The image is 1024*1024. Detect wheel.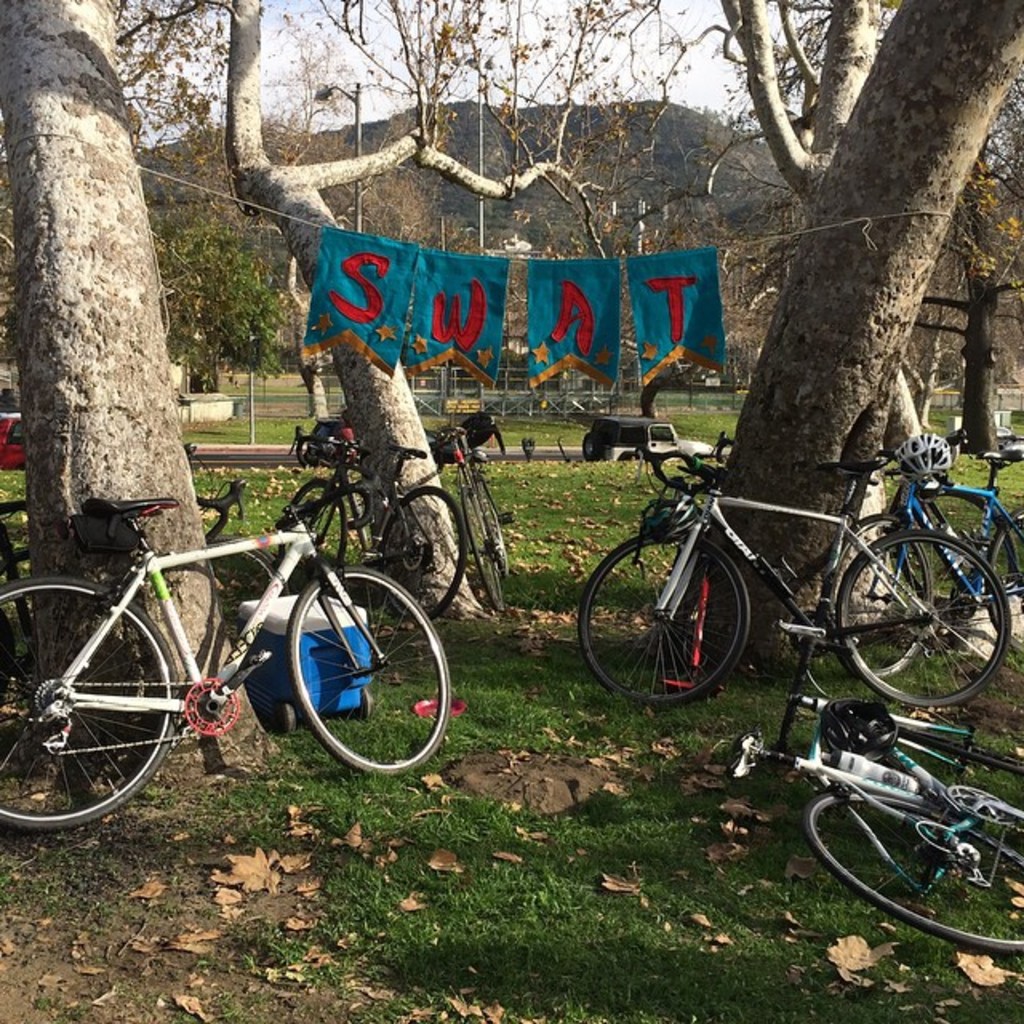
Detection: (x1=0, y1=573, x2=181, y2=830).
